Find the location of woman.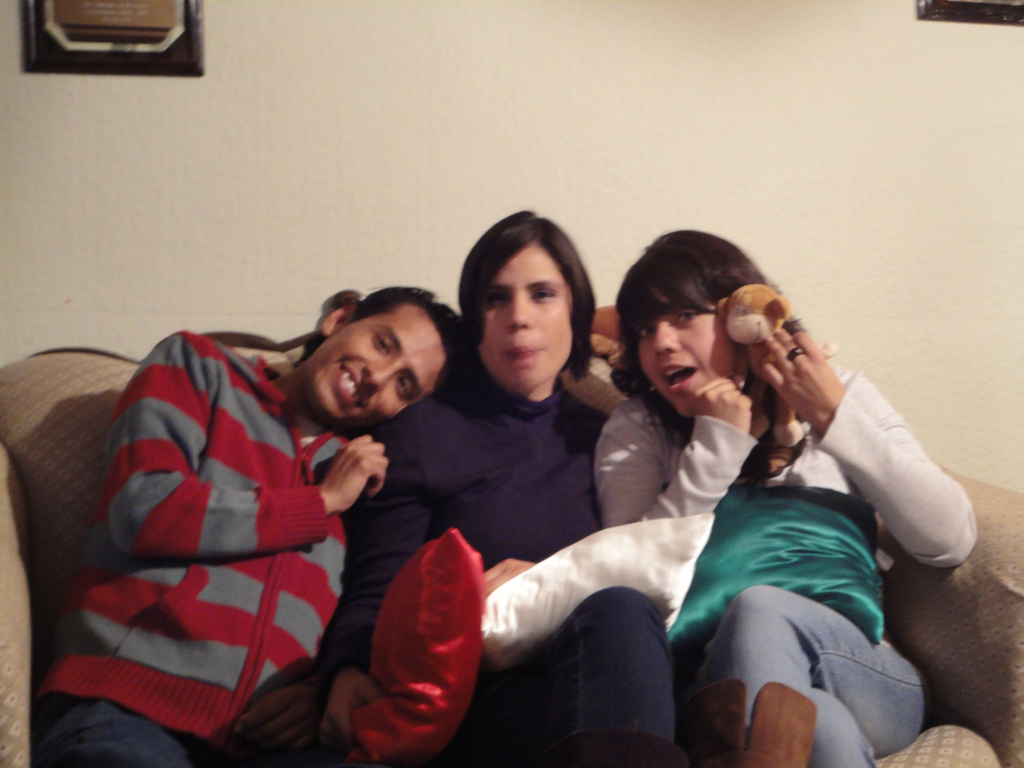
Location: 350/193/680/767.
